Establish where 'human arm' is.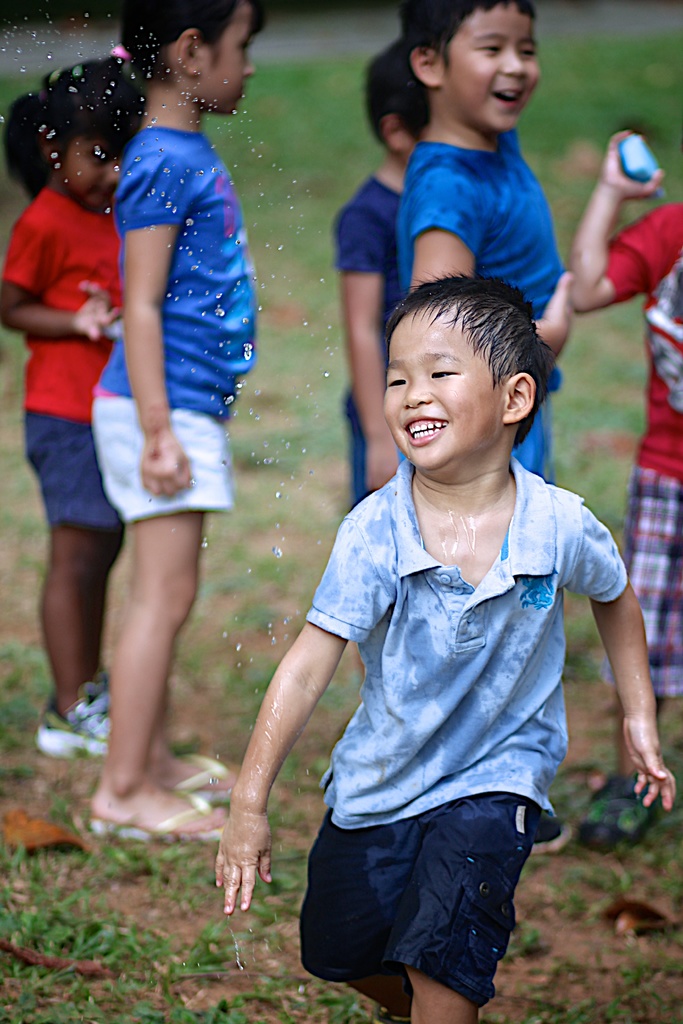
Established at <region>333, 207, 397, 492</region>.
